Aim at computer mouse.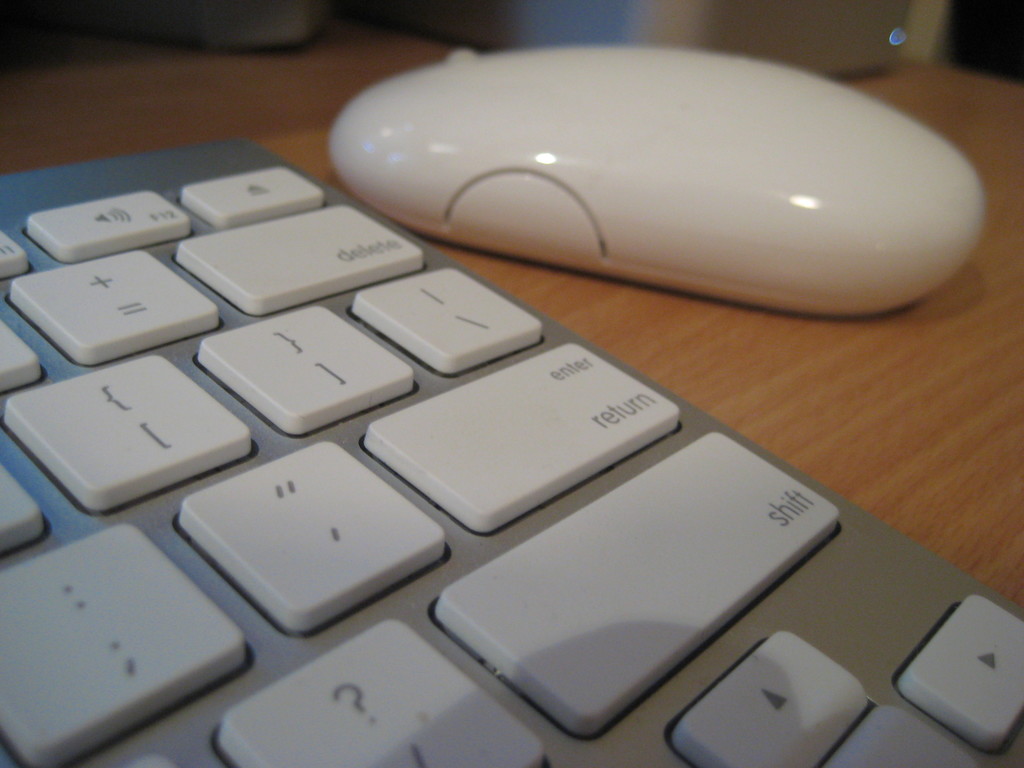
Aimed at l=318, t=39, r=979, b=315.
